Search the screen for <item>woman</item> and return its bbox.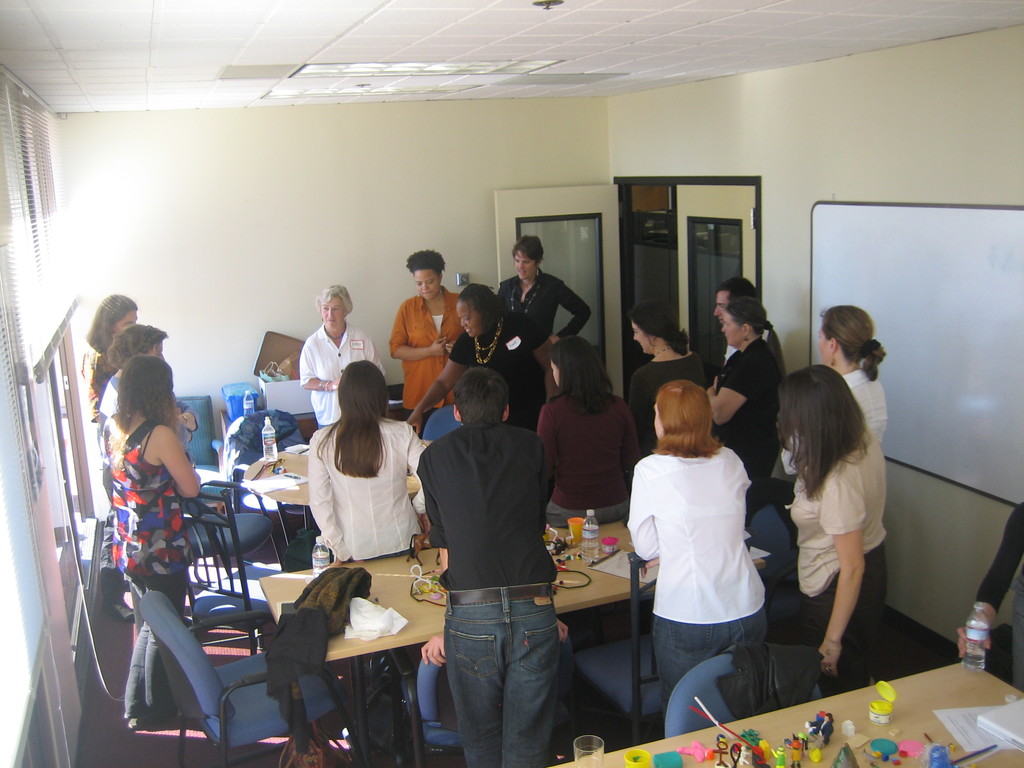
Found: crop(781, 304, 893, 484).
